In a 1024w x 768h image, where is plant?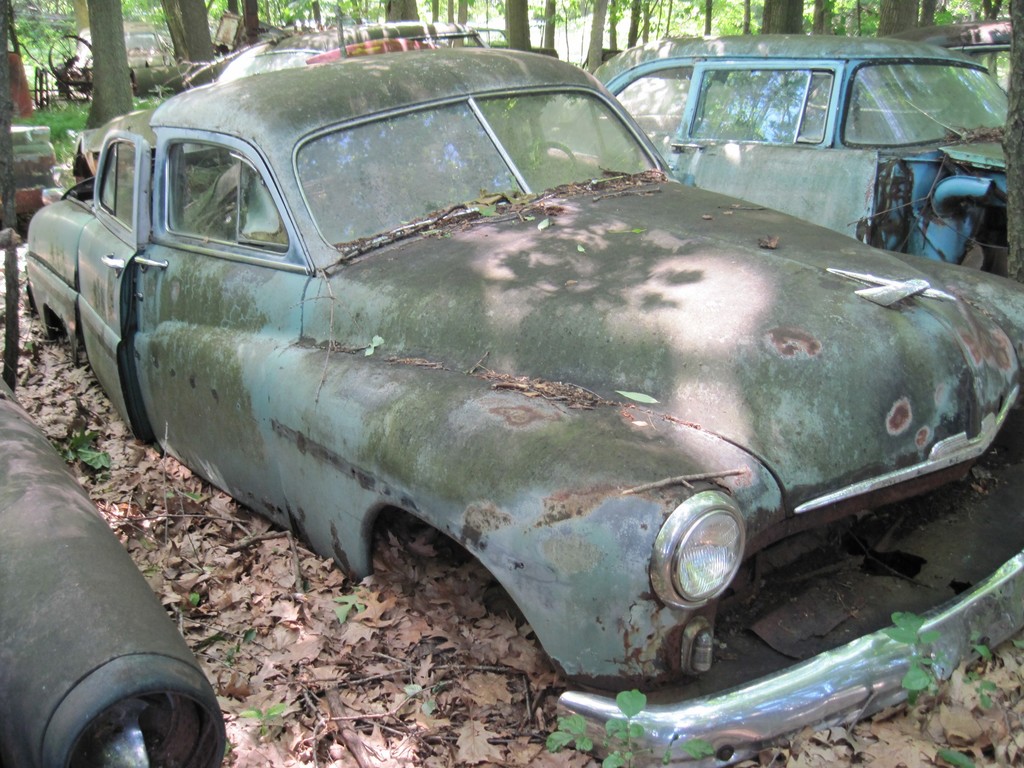
235/698/285/733.
